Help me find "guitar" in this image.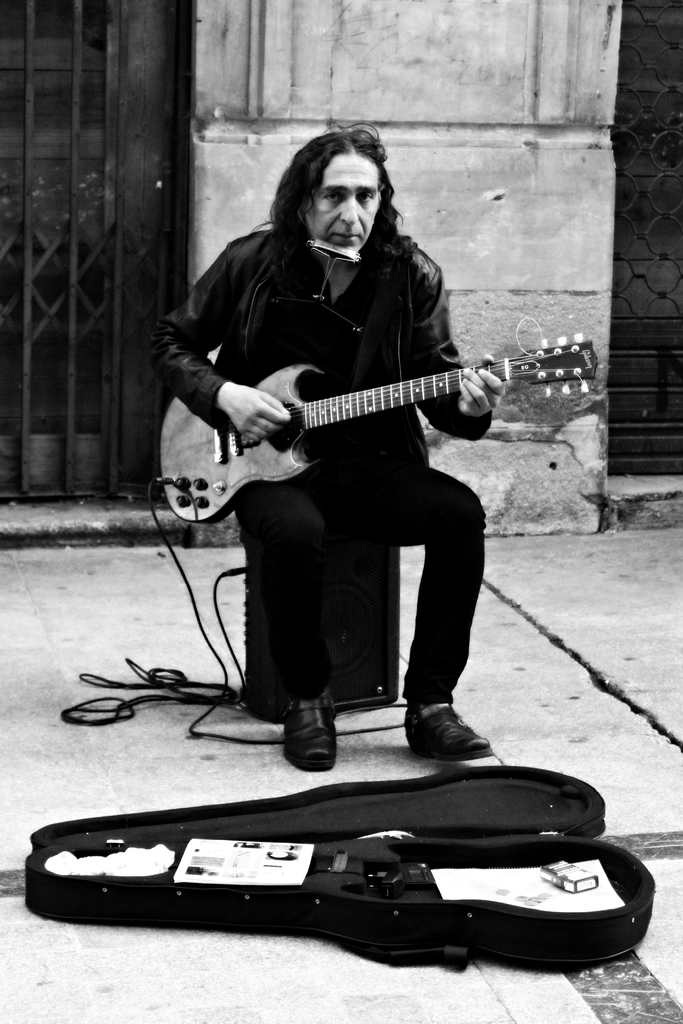
Found it: BBox(153, 335, 604, 533).
